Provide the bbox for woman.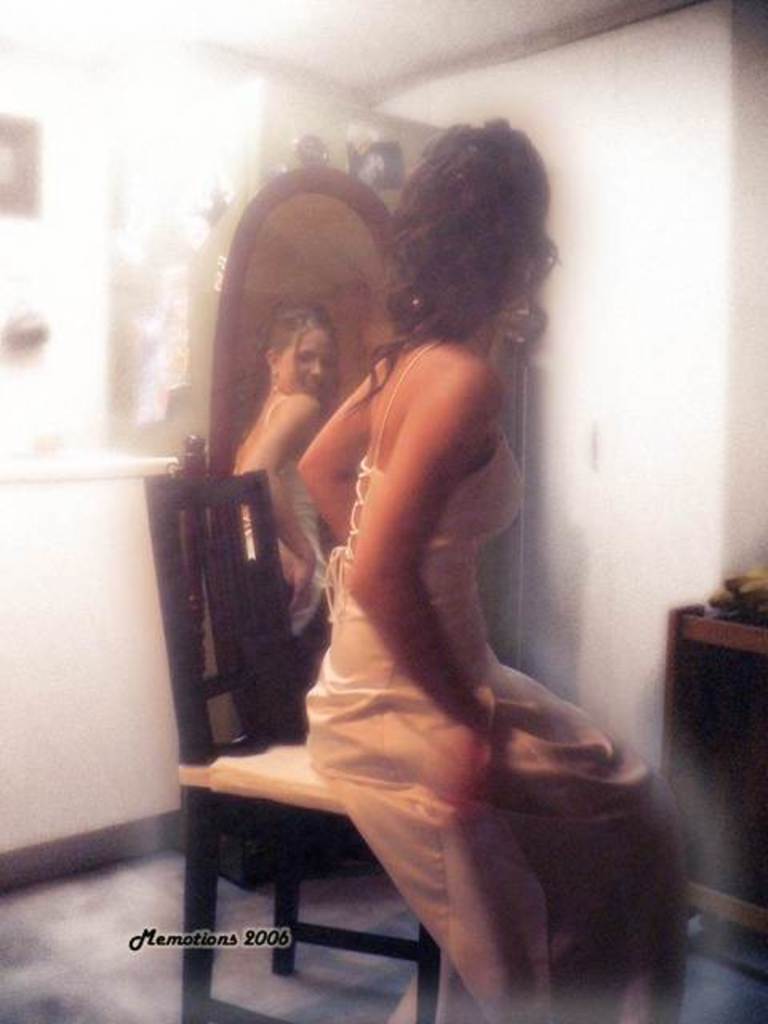
BBox(282, 118, 680, 1021).
